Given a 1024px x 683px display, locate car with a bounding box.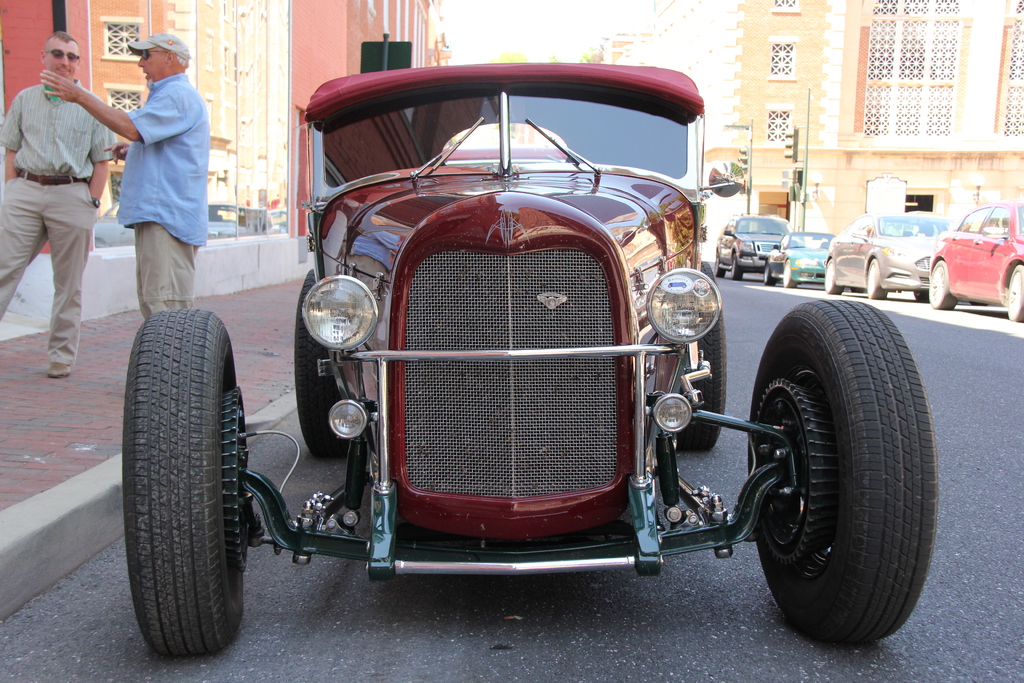
Located: Rect(925, 202, 1023, 324).
